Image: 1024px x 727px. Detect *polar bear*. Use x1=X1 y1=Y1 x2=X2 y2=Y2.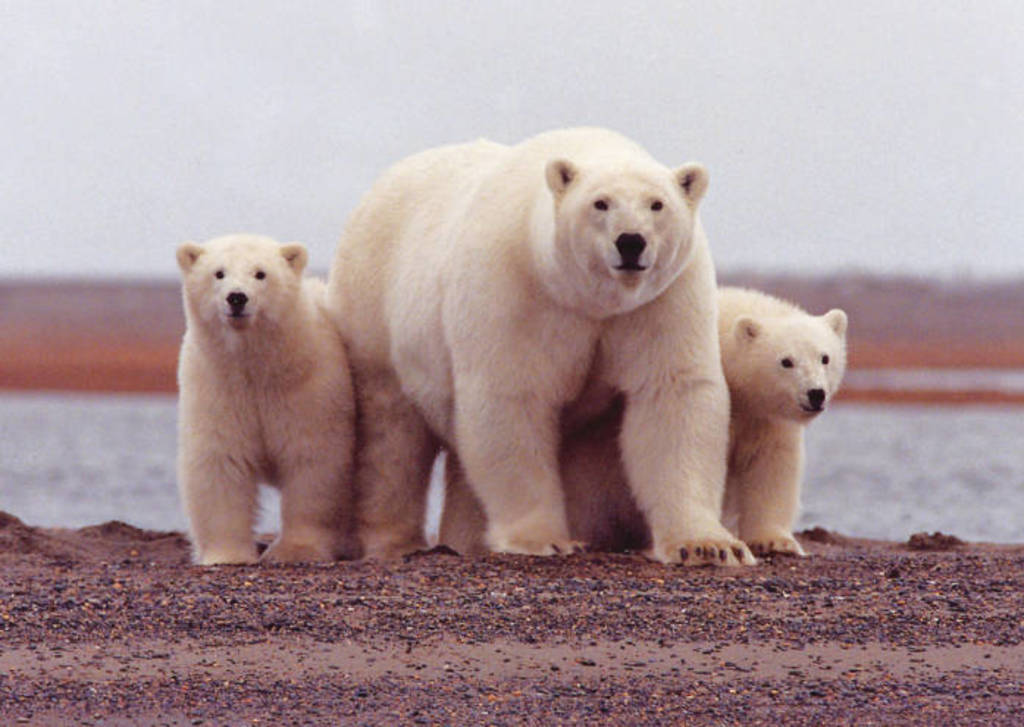
x1=317 y1=123 x2=757 y2=563.
